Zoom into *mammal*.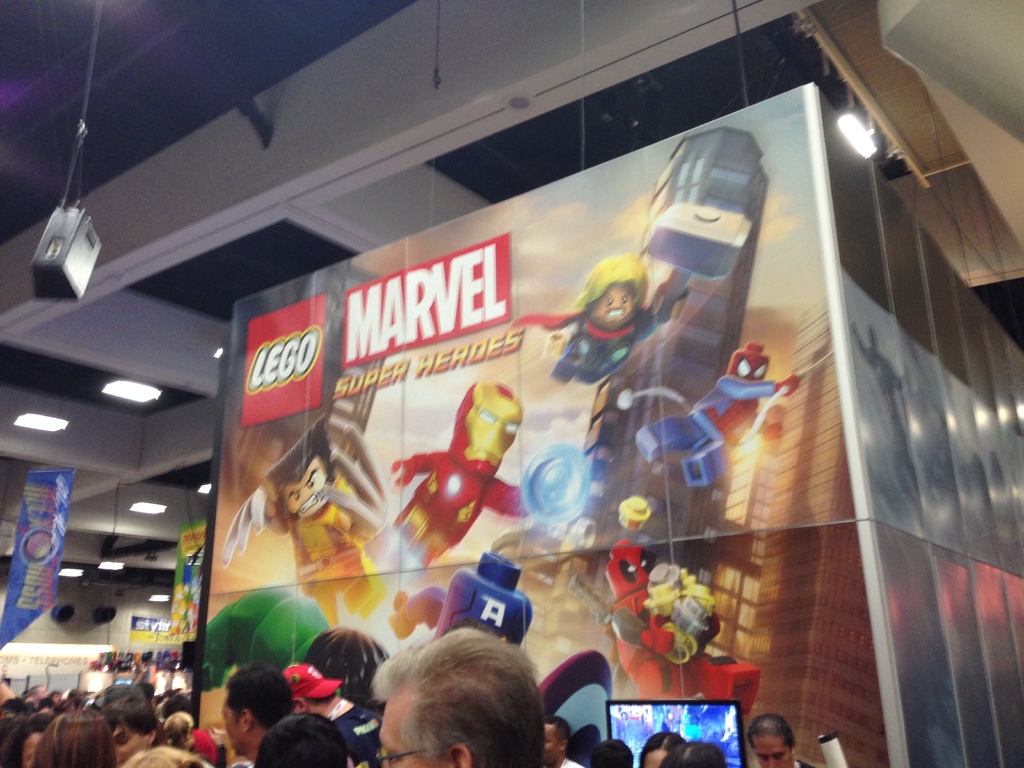
Zoom target: region(242, 417, 382, 627).
